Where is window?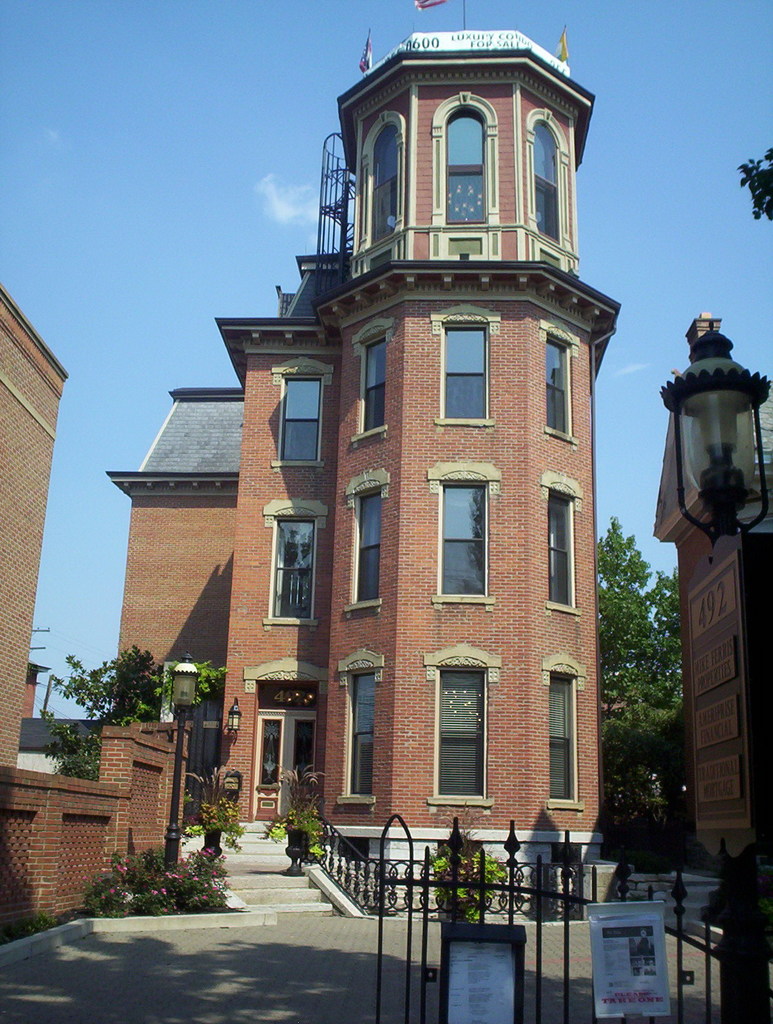
[left=362, top=340, right=393, bottom=431].
